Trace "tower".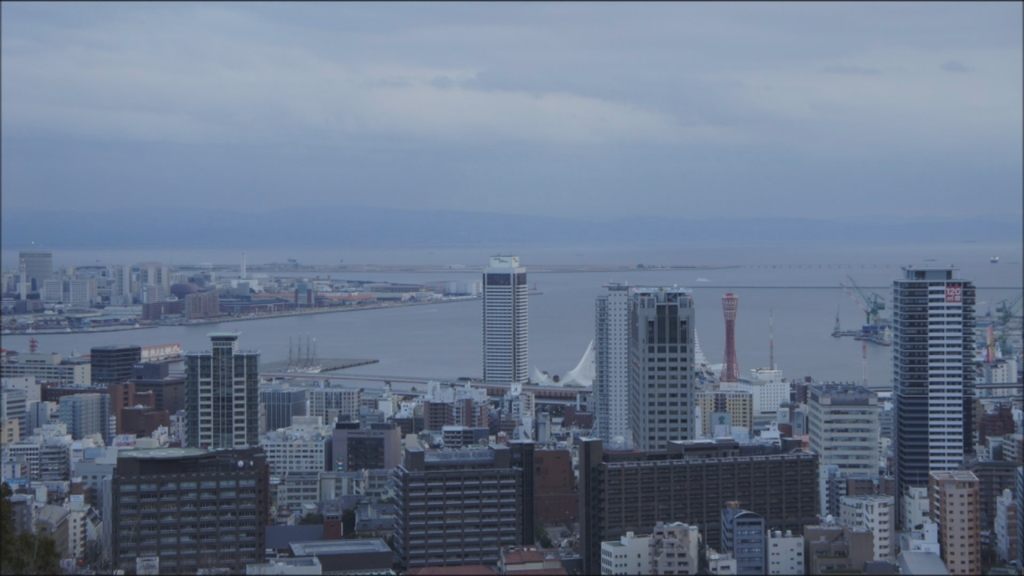
Traced to (812, 387, 878, 519).
